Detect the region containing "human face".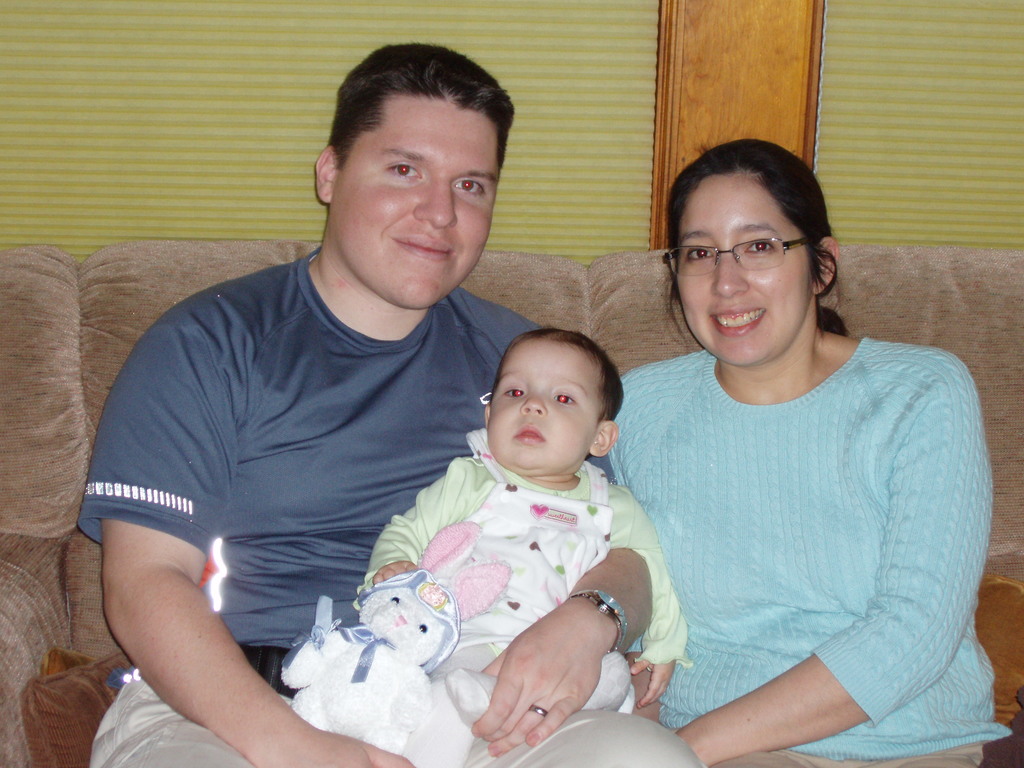
region(332, 93, 493, 309).
